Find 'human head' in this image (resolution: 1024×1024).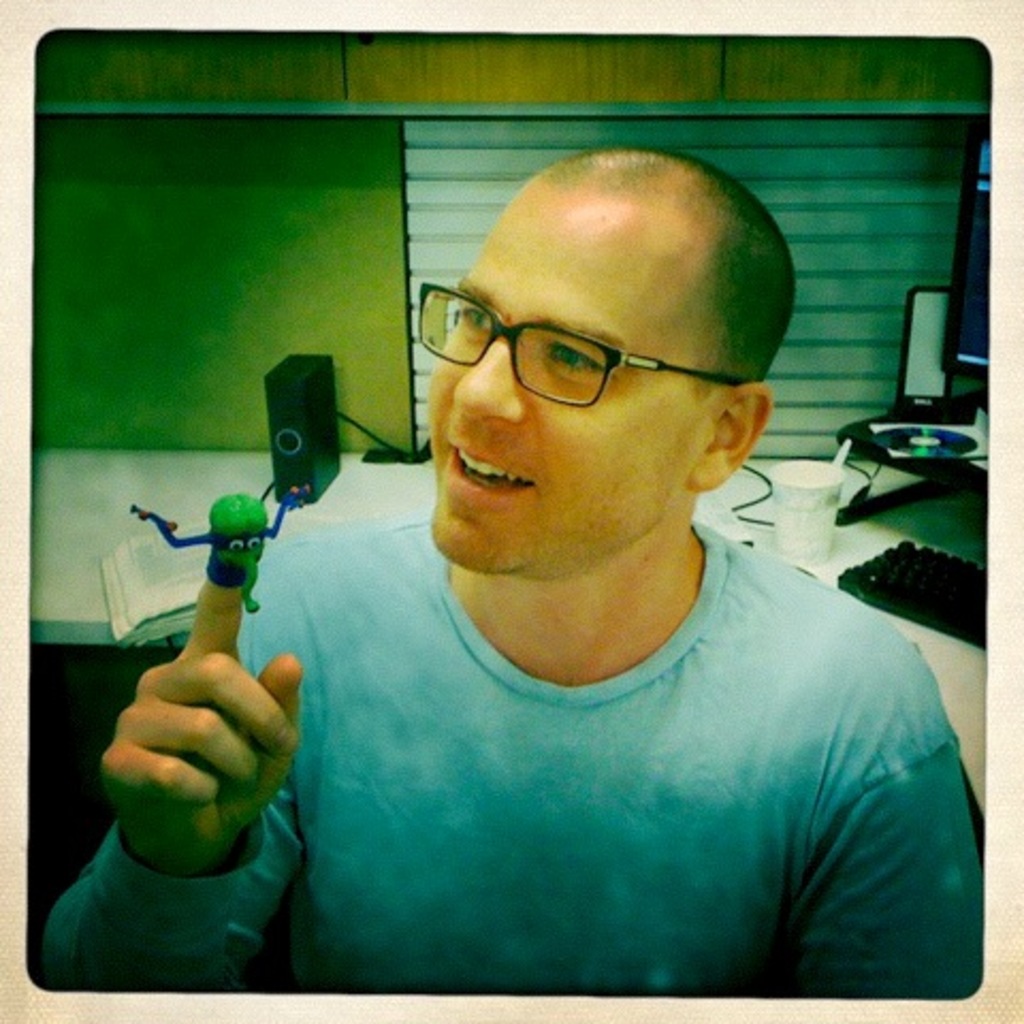
x1=420, y1=143, x2=774, y2=580.
